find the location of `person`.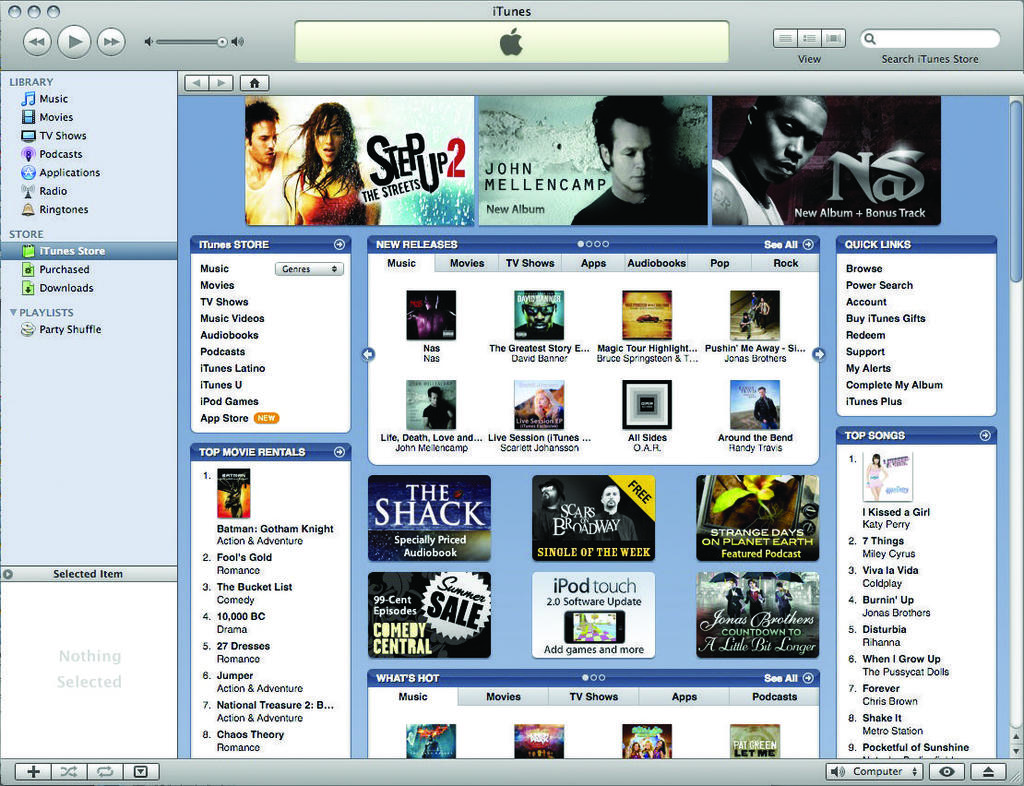
Location: bbox(513, 291, 564, 339).
